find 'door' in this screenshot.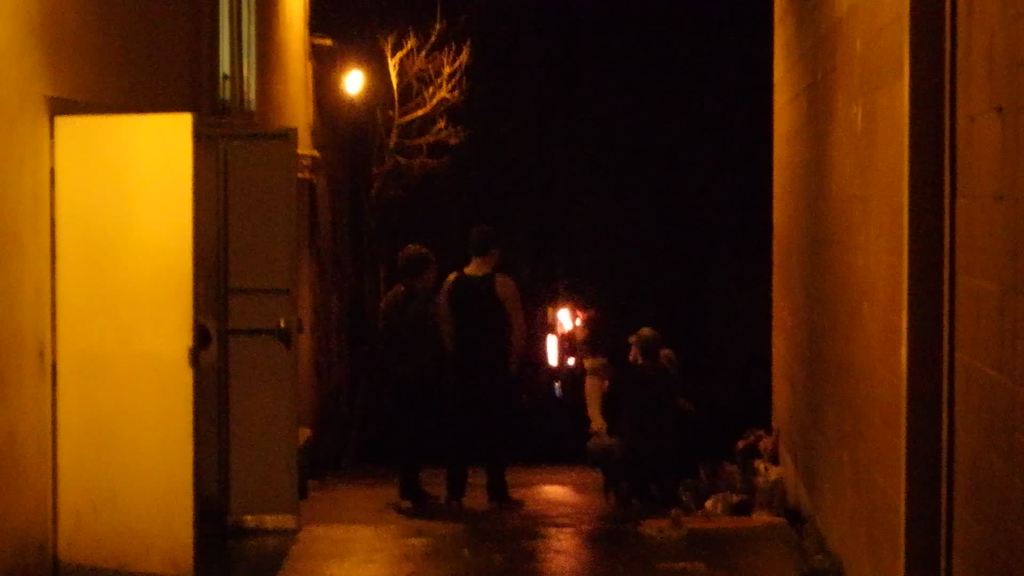
The bounding box for 'door' is box=[202, 127, 303, 519].
